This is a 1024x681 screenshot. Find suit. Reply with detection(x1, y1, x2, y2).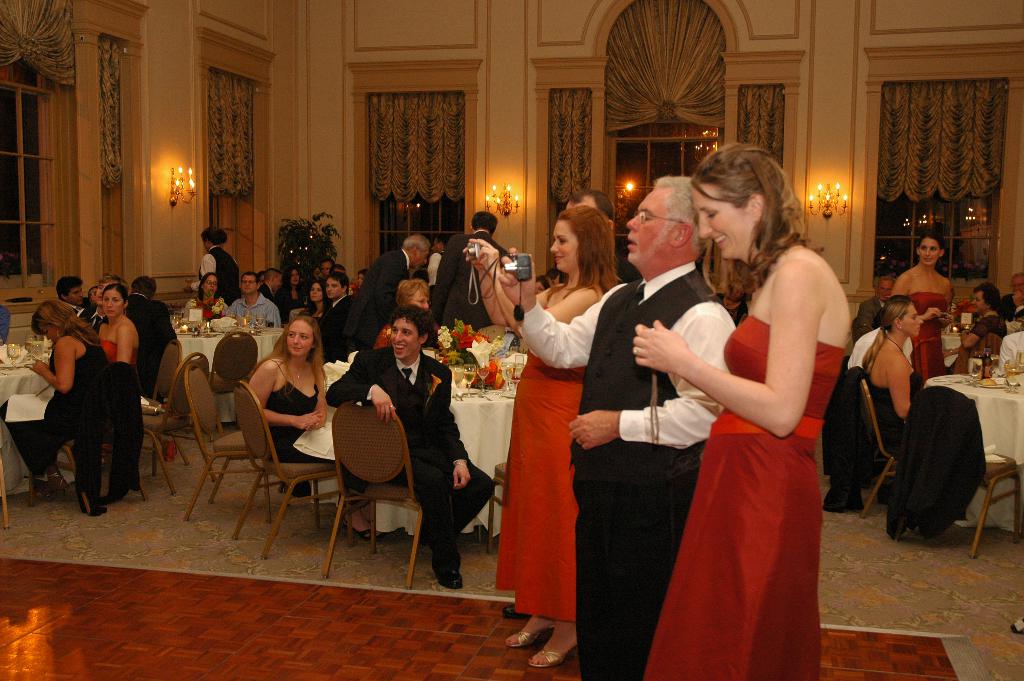
detection(353, 305, 469, 576).
